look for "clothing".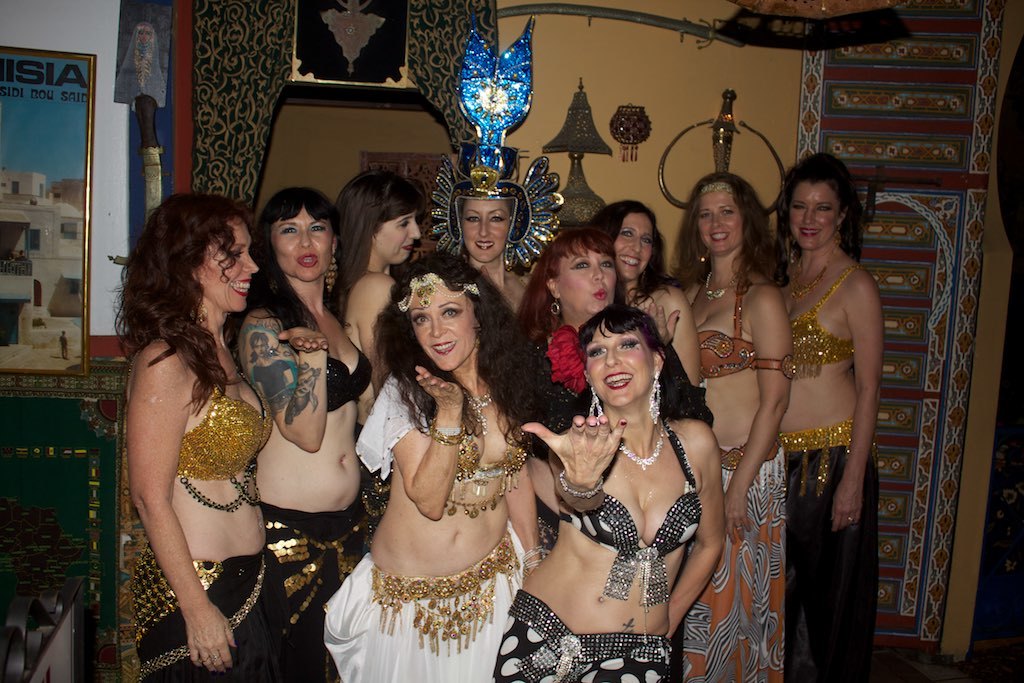
Found: [left=492, top=393, right=705, bottom=682].
